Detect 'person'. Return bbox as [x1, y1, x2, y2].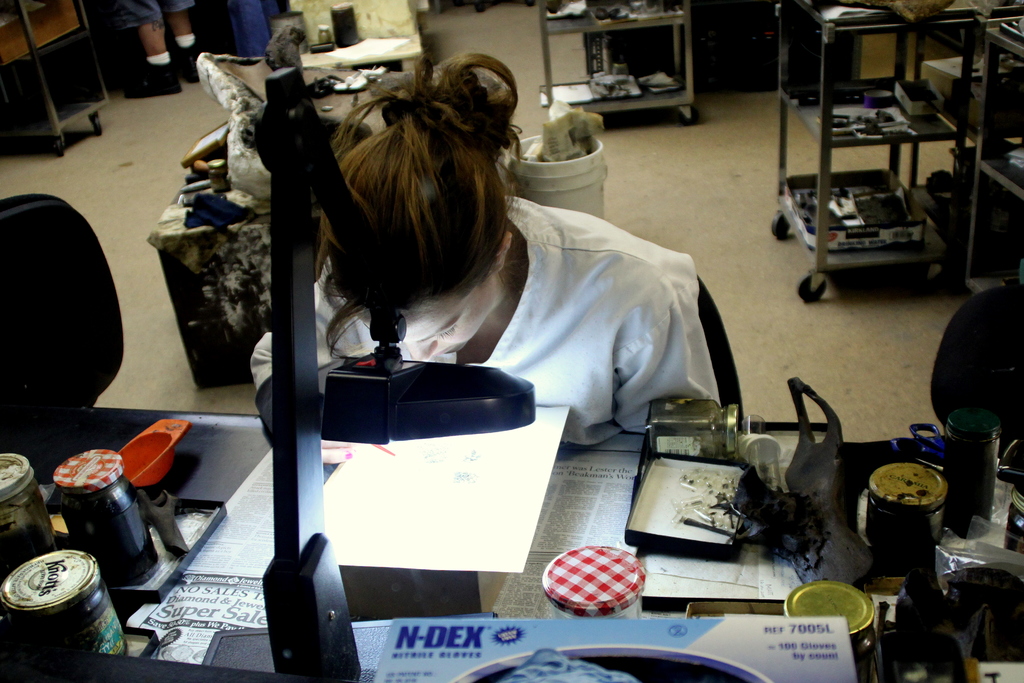
[115, 0, 200, 101].
